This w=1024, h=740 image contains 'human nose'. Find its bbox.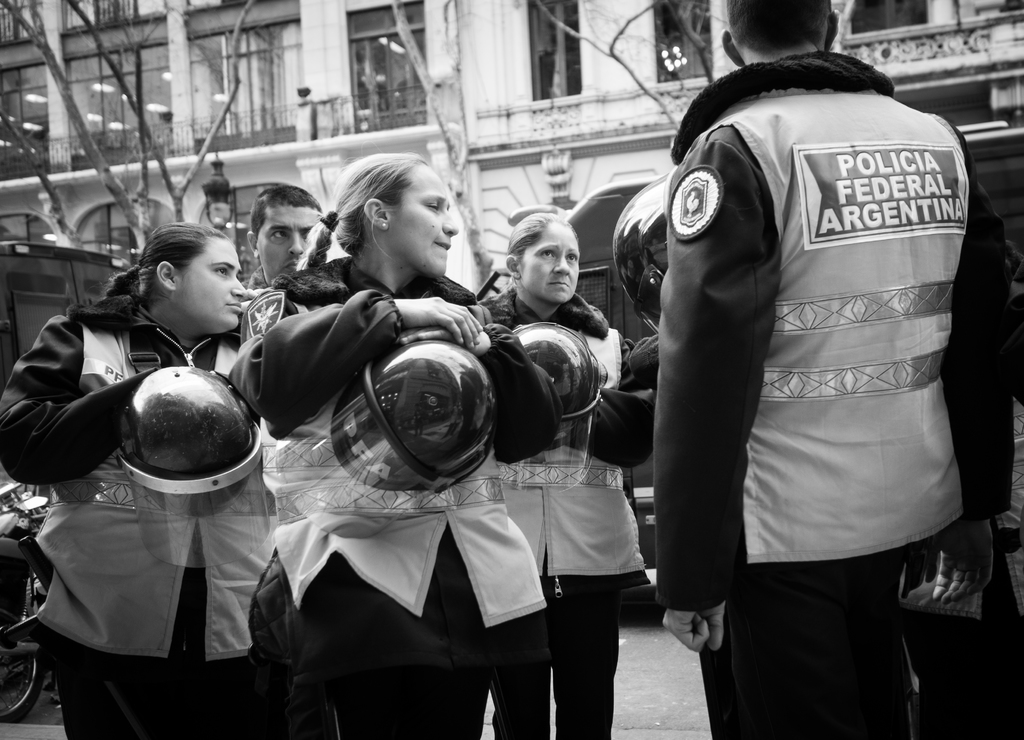
(left=442, top=206, right=459, bottom=237).
